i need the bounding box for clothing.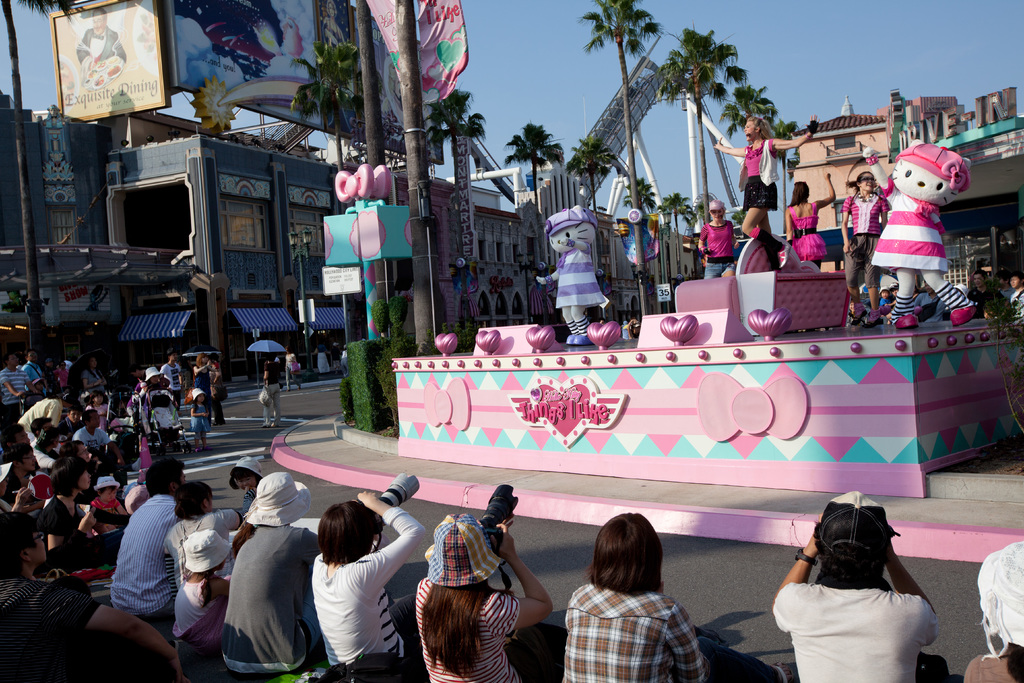
Here it is: 563:582:710:682.
